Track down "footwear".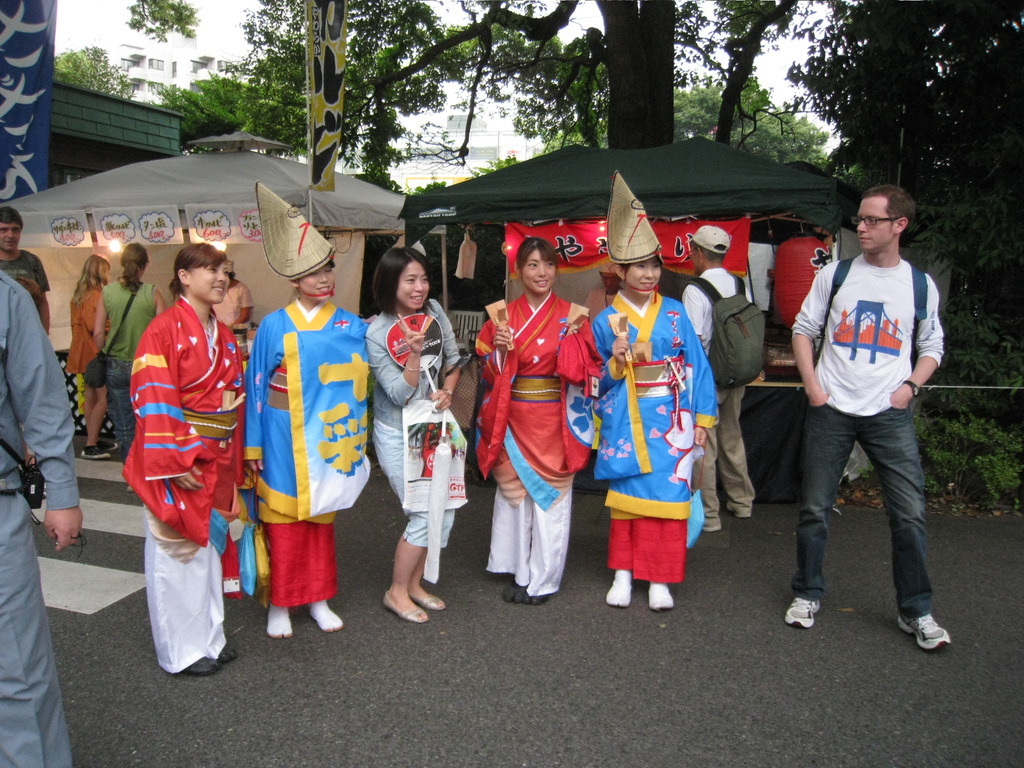
Tracked to bbox=(218, 646, 238, 660).
